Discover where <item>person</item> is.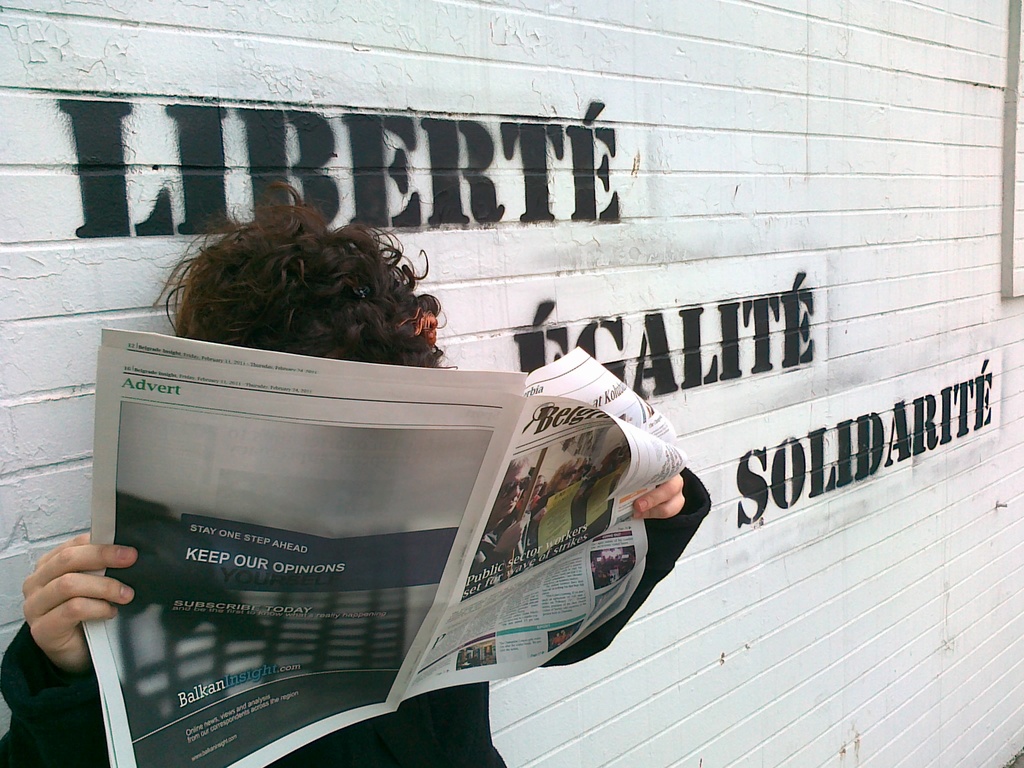
Discovered at <bbox>0, 179, 716, 767</bbox>.
